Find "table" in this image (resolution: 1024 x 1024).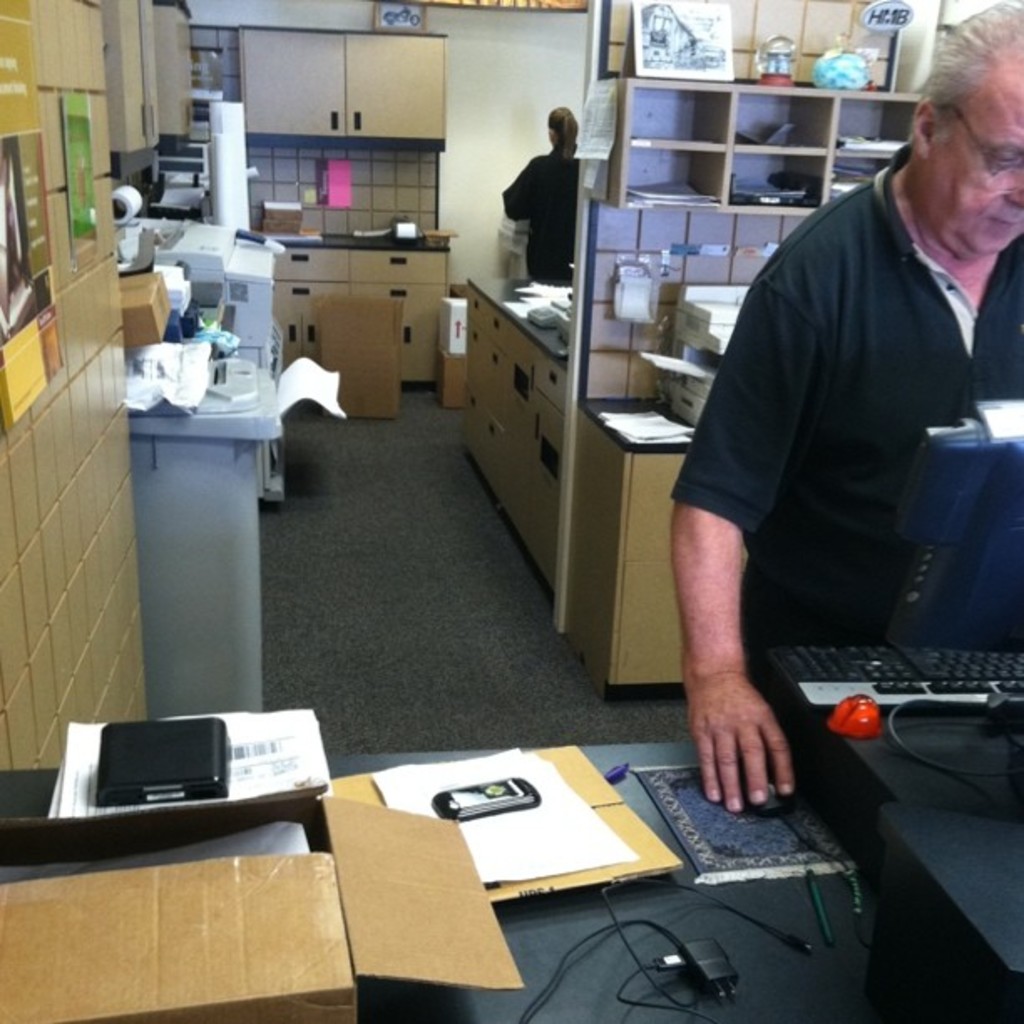
x1=0, y1=724, x2=1022, y2=1022.
